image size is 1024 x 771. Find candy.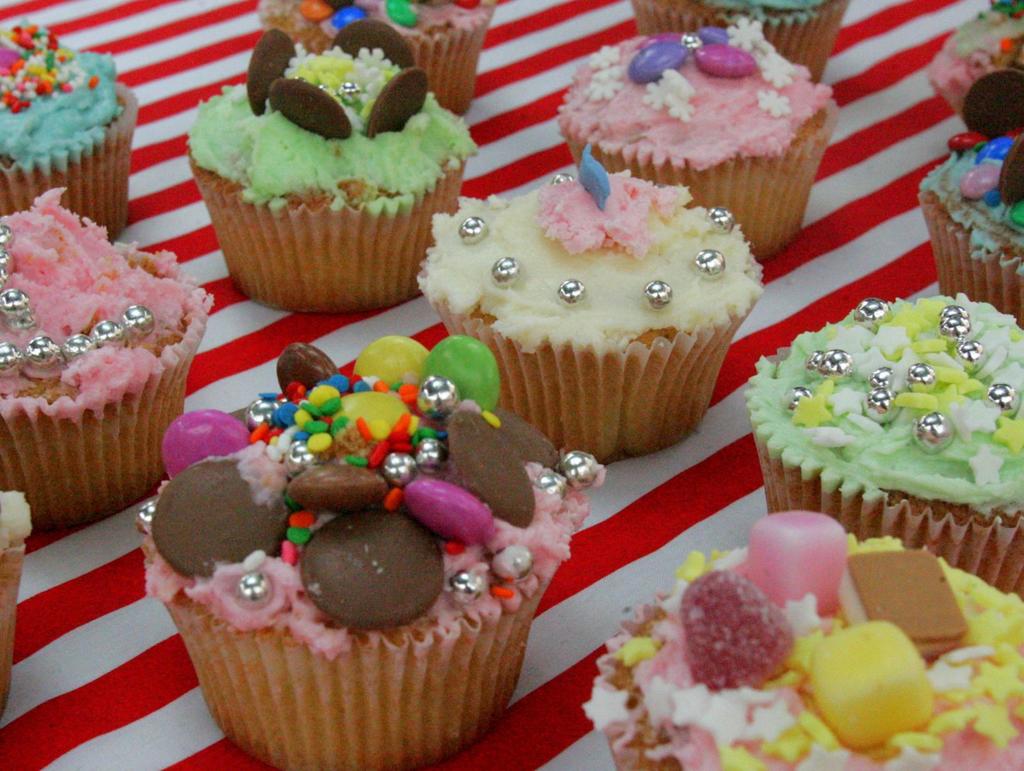
region(696, 24, 737, 44).
